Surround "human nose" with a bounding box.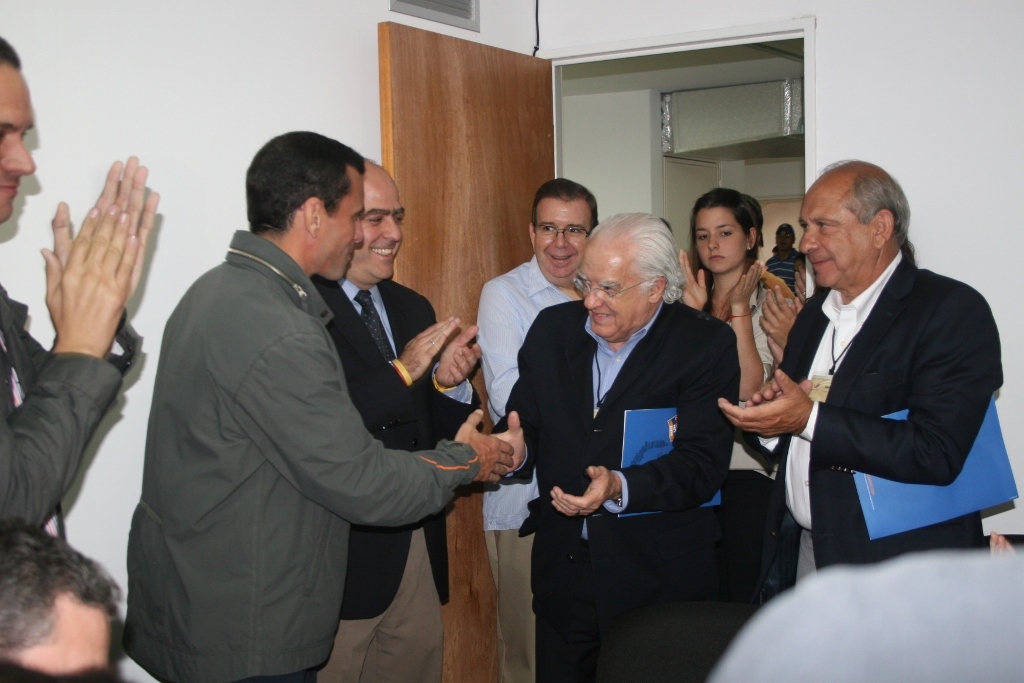
[x1=797, y1=225, x2=816, y2=253].
